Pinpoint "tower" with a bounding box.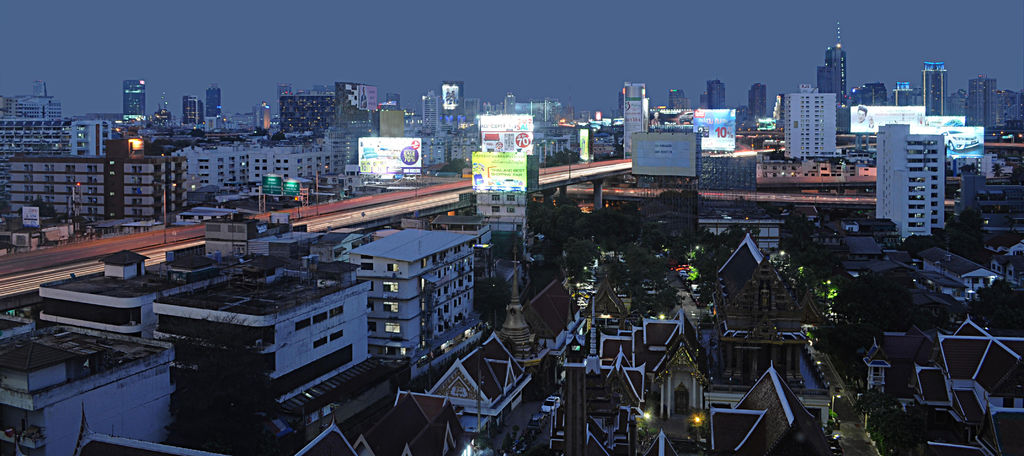
{"left": 826, "top": 25, "right": 849, "bottom": 106}.
